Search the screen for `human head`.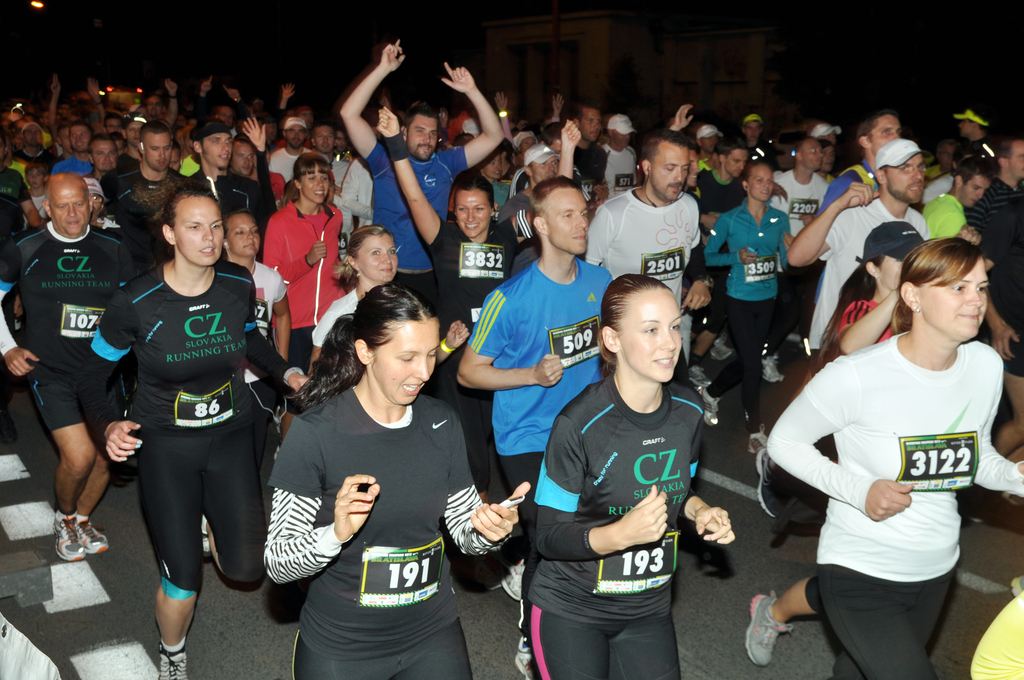
Found at rect(452, 176, 496, 236).
